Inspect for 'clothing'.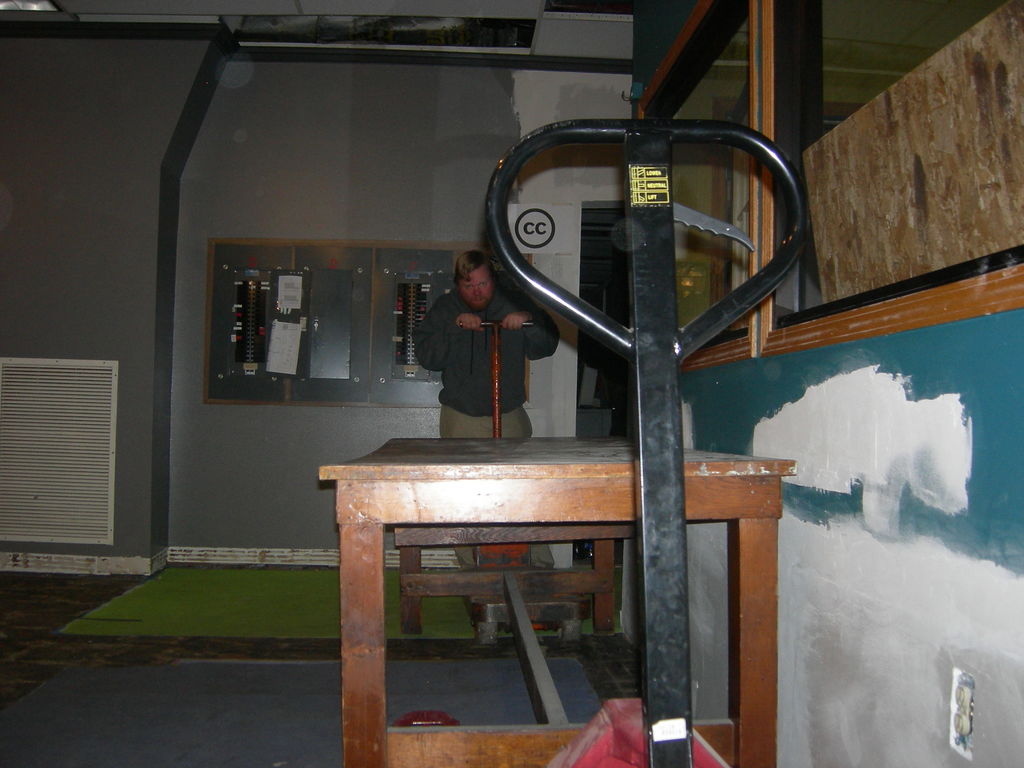
Inspection: (left=409, top=279, right=561, bottom=570).
